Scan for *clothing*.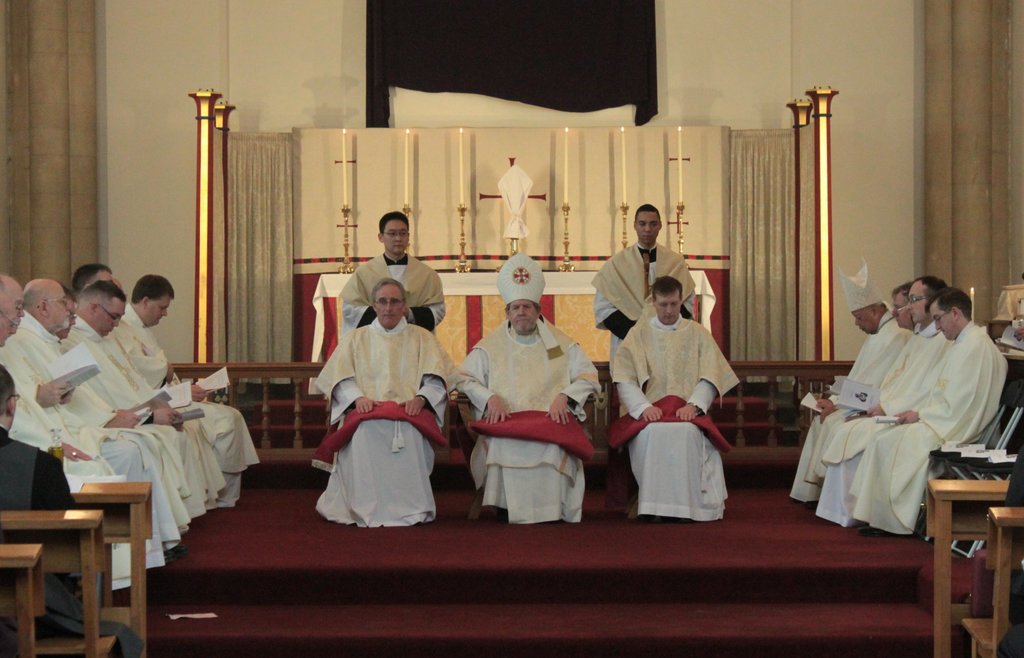
Scan result: region(586, 243, 692, 356).
